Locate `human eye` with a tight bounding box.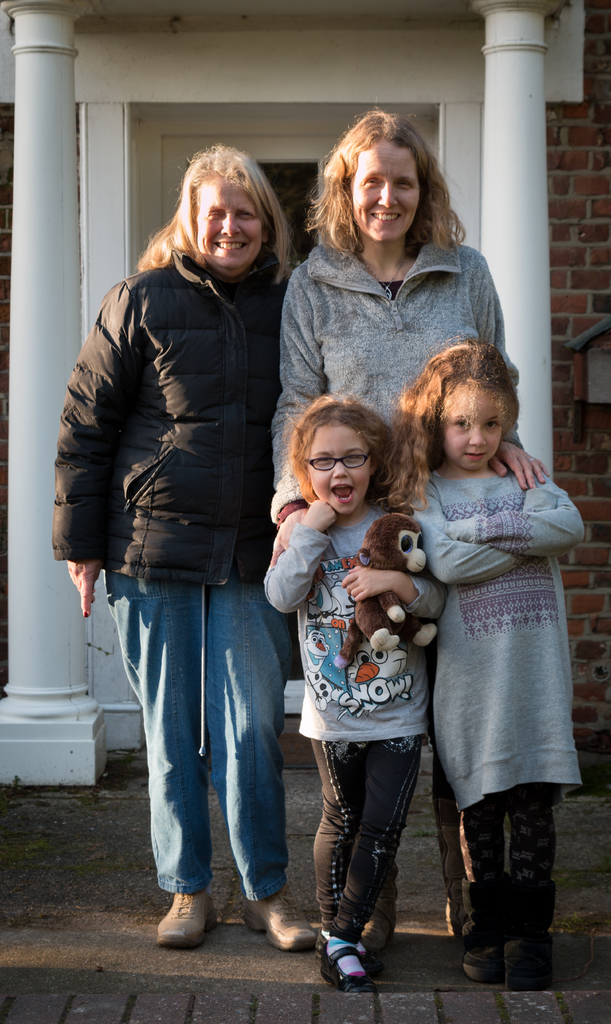
detection(484, 419, 501, 433).
